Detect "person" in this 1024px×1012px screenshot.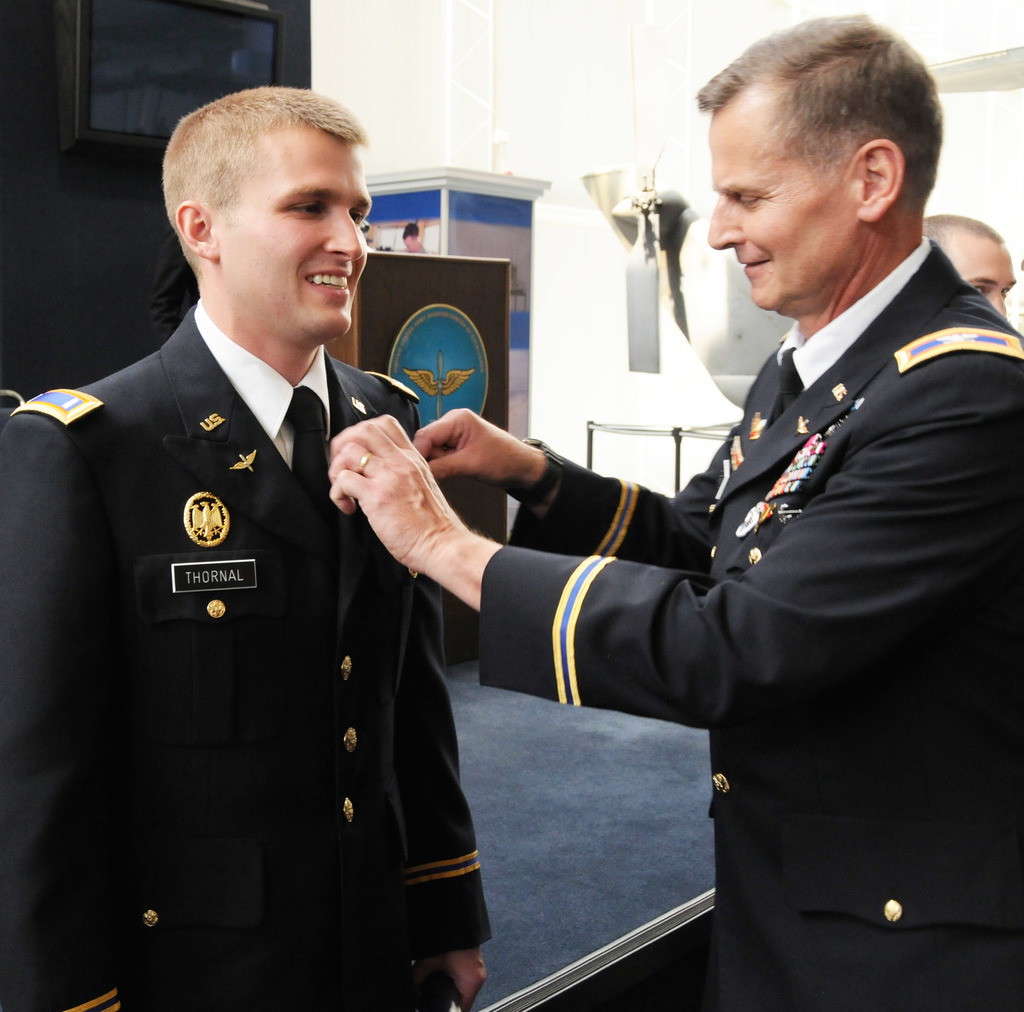
Detection: Rect(0, 89, 494, 1011).
